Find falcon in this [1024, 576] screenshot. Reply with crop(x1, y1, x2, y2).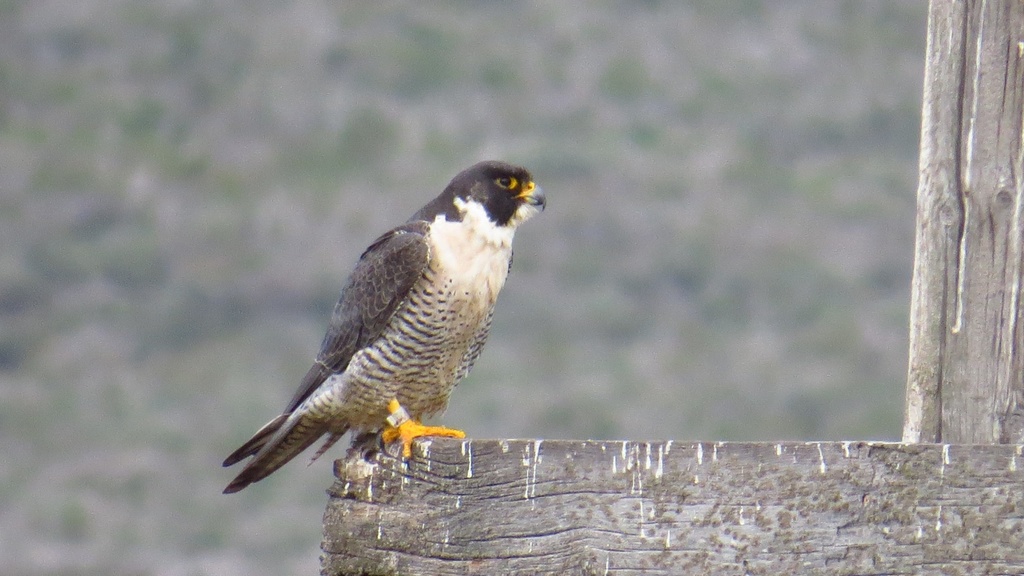
crop(218, 162, 545, 496).
